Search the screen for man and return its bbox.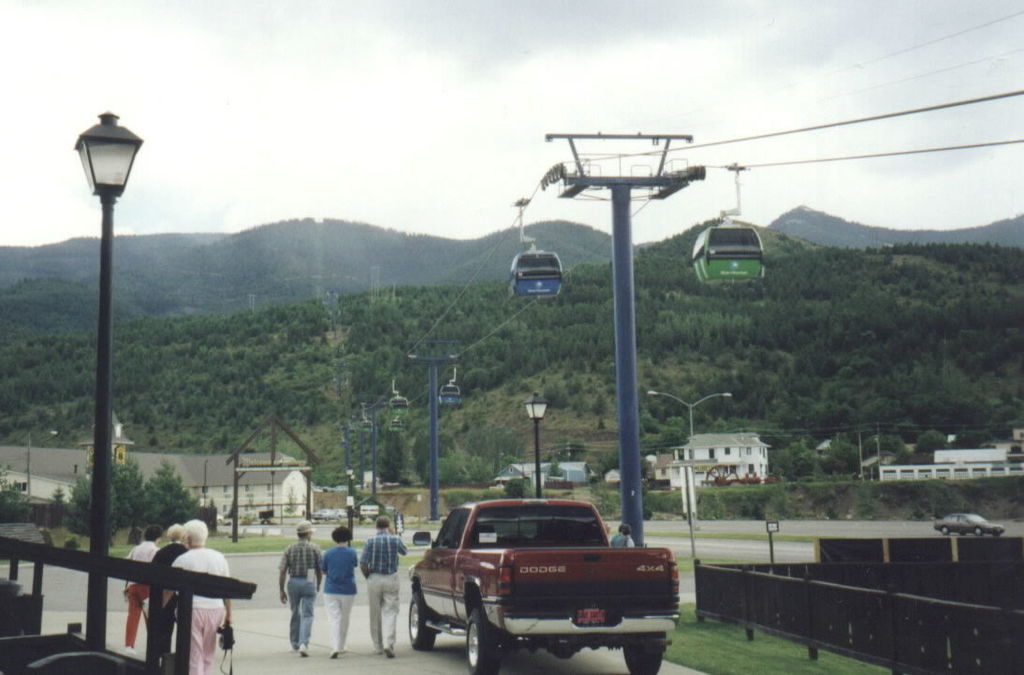
Found: pyautogui.locateOnScreen(361, 516, 407, 655).
